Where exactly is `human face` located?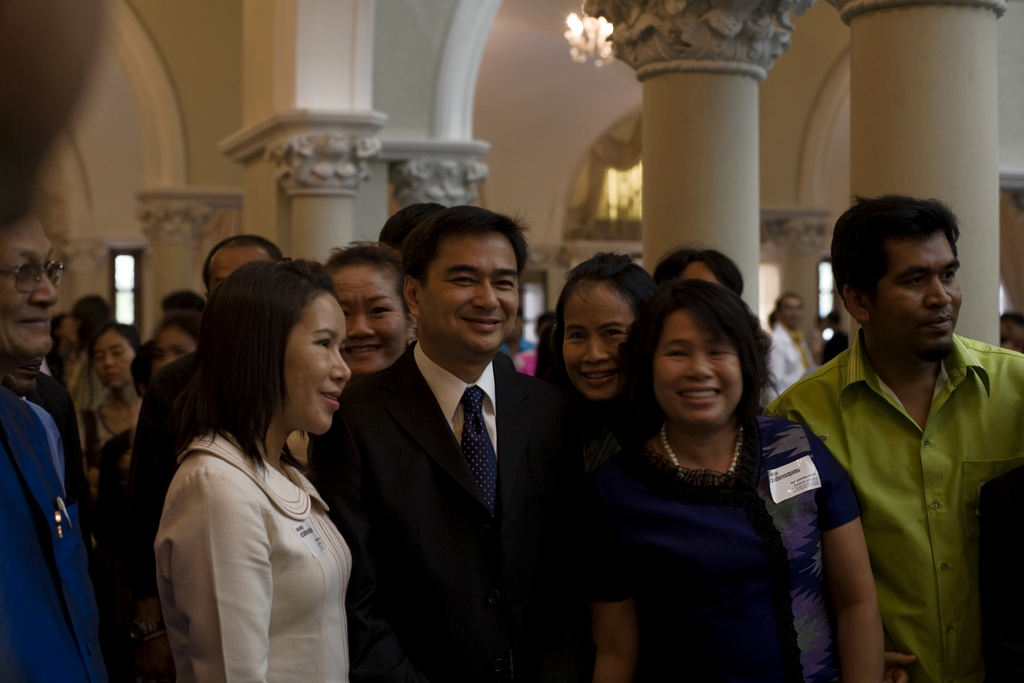
Its bounding box is rect(868, 235, 964, 346).
